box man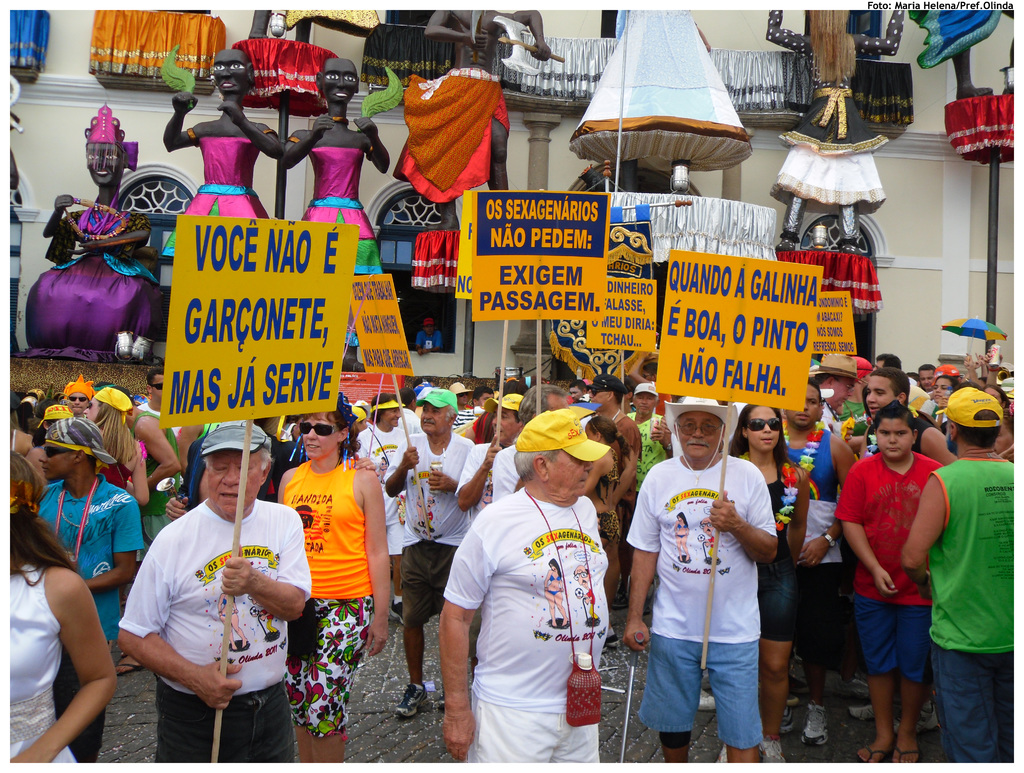
bbox(413, 318, 443, 354)
